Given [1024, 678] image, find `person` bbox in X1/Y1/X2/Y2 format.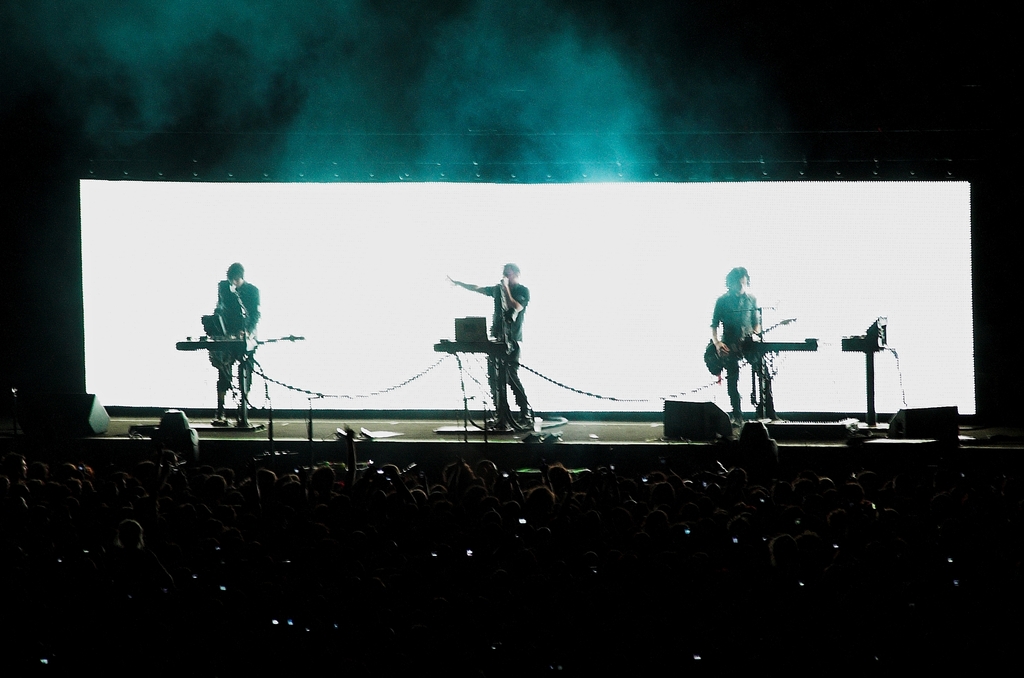
204/262/266/423.
